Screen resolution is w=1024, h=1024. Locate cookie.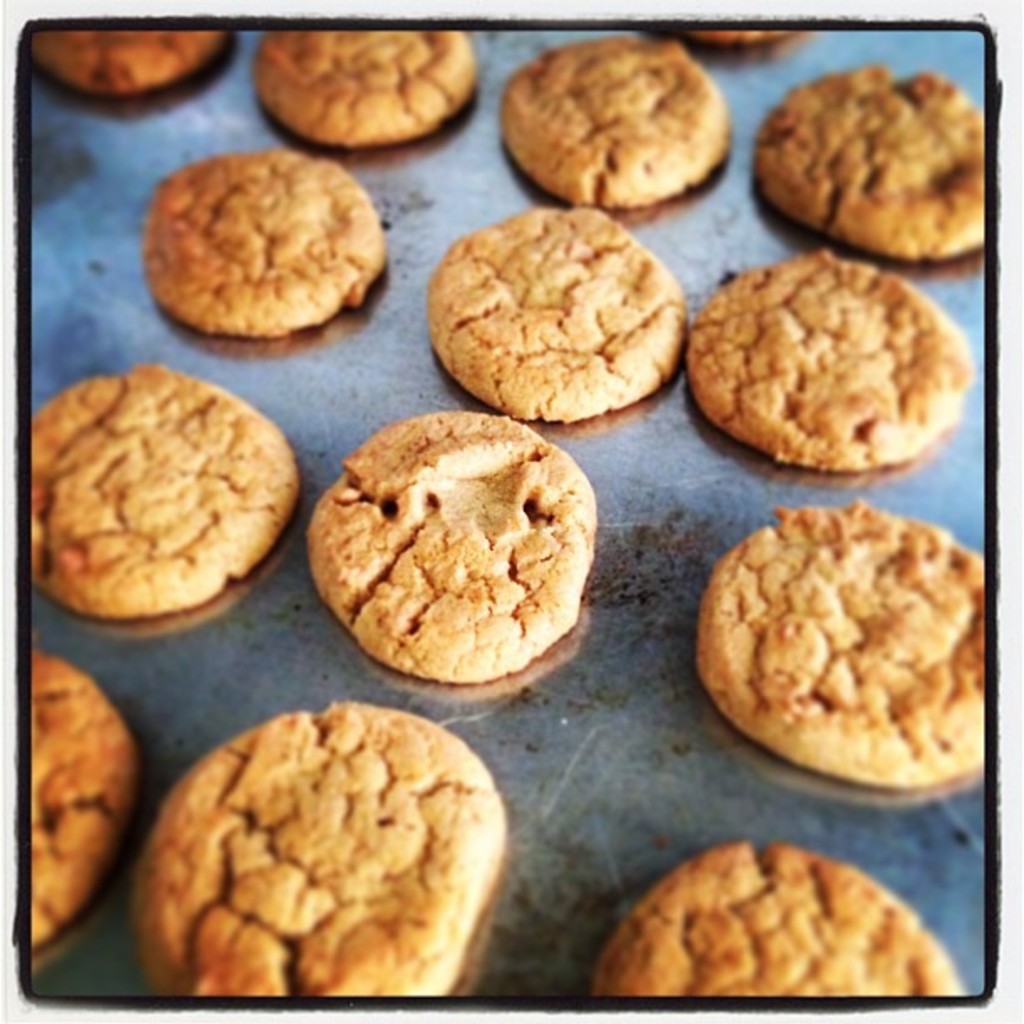
detection(589, 845, 960, 996).
